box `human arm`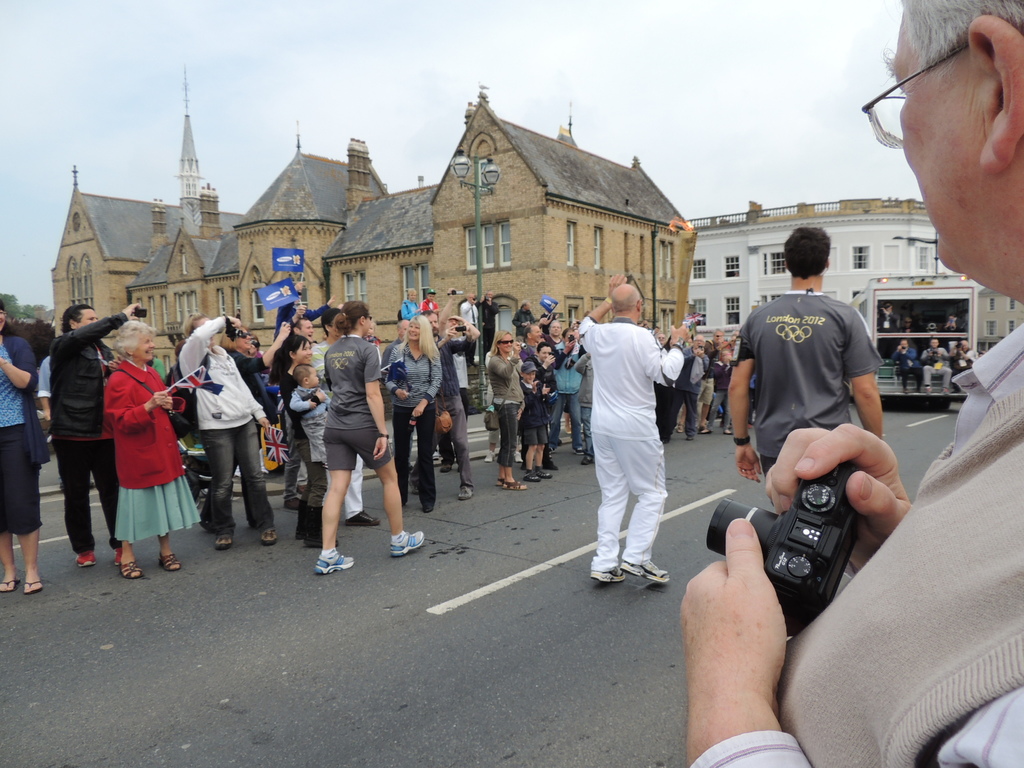
box(0, 336, 31, 390)
